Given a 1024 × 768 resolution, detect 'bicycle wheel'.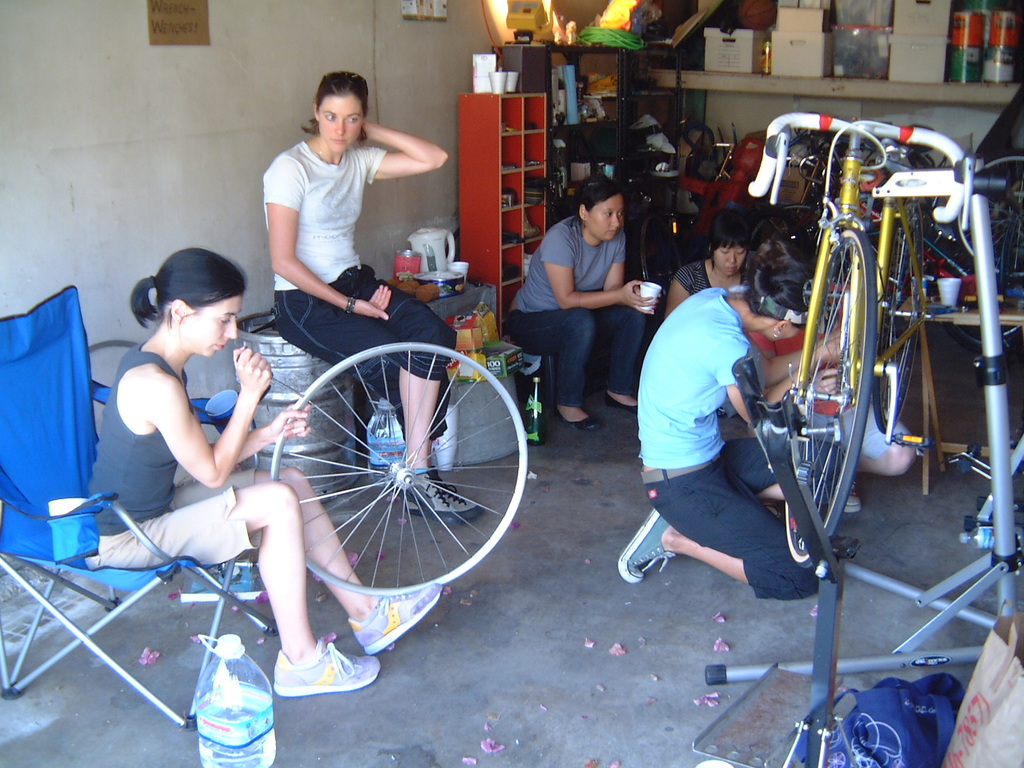
874/199/929/434.
